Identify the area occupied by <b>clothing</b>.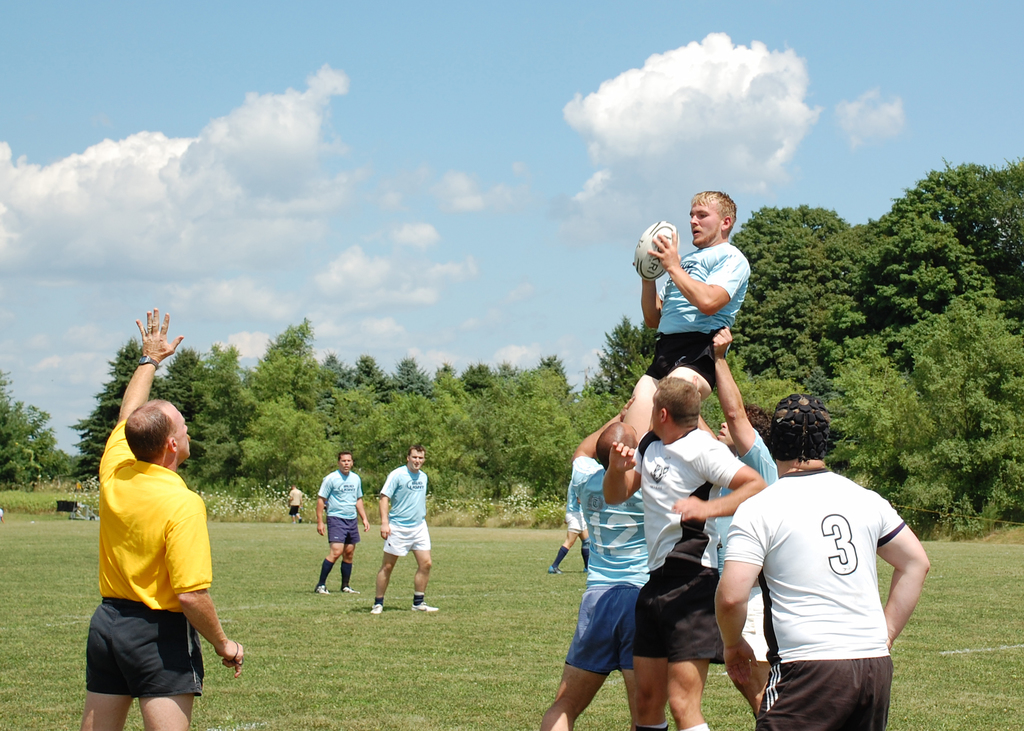
Area: (79, 433, 222, 703).
